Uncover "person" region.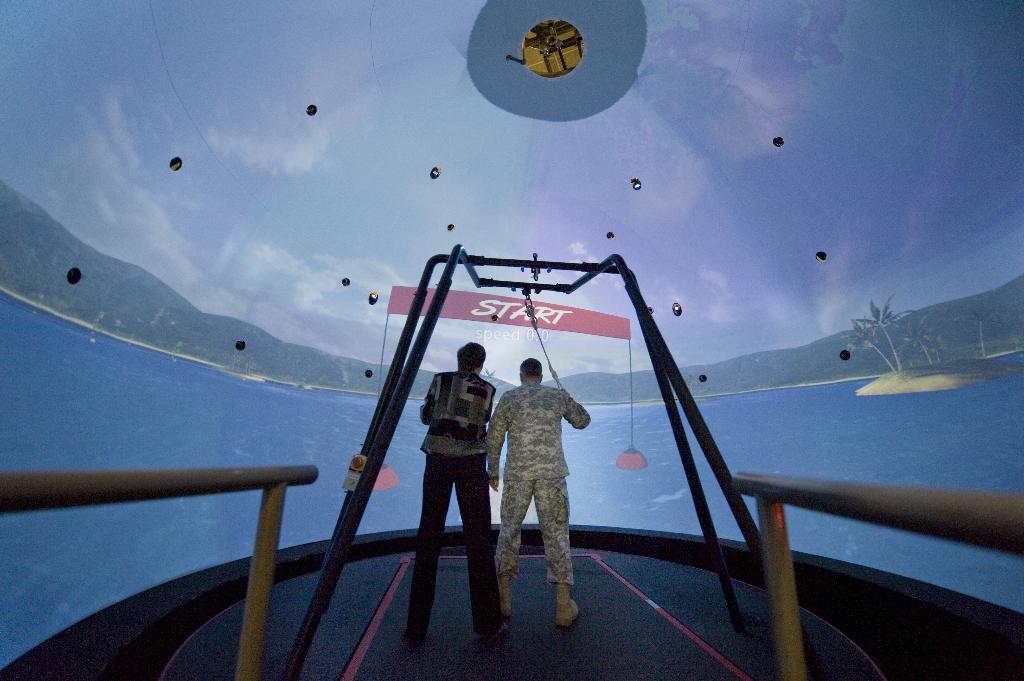
Uncovered: select_region(399, 342, 517, 654).
